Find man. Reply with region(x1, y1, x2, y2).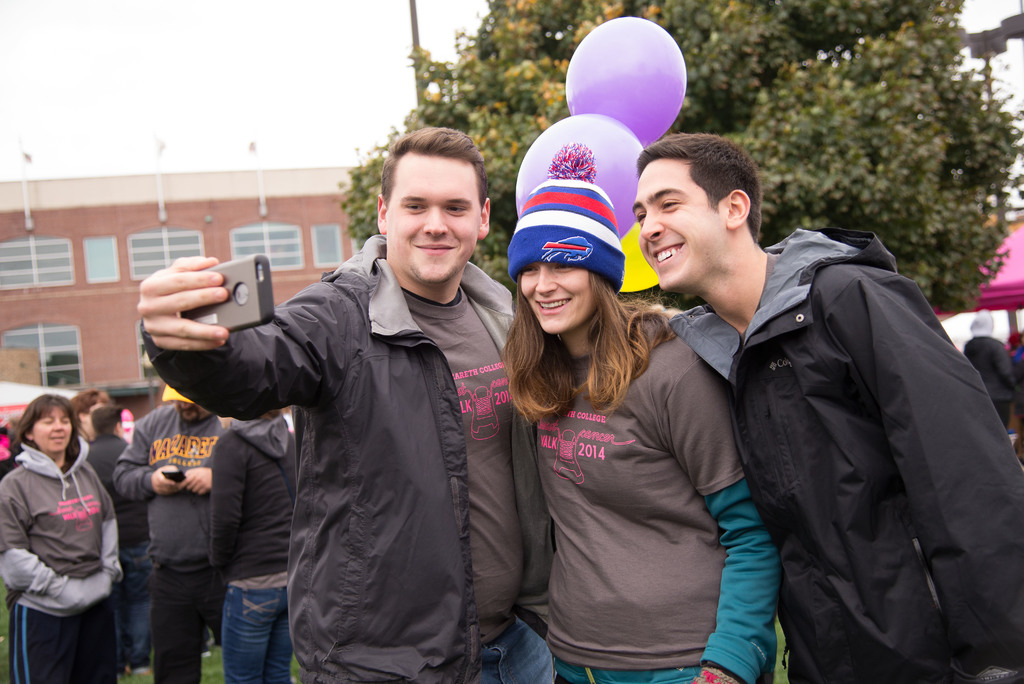
region(633, 129, 1023, 683).
